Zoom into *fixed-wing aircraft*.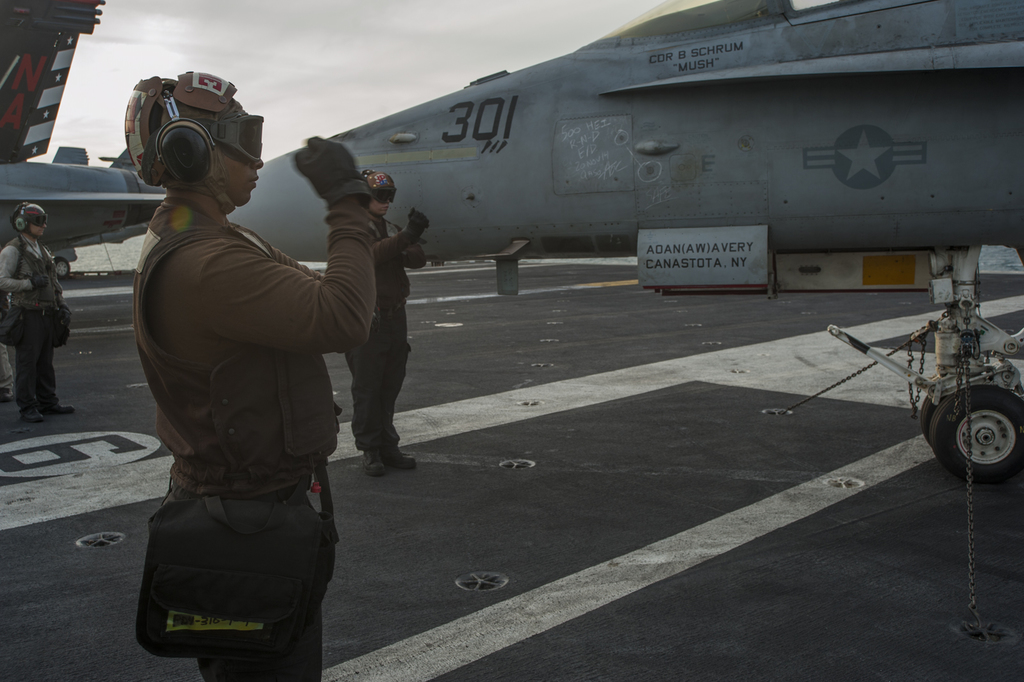
Zoom target: [0, 147, 168, 279].
